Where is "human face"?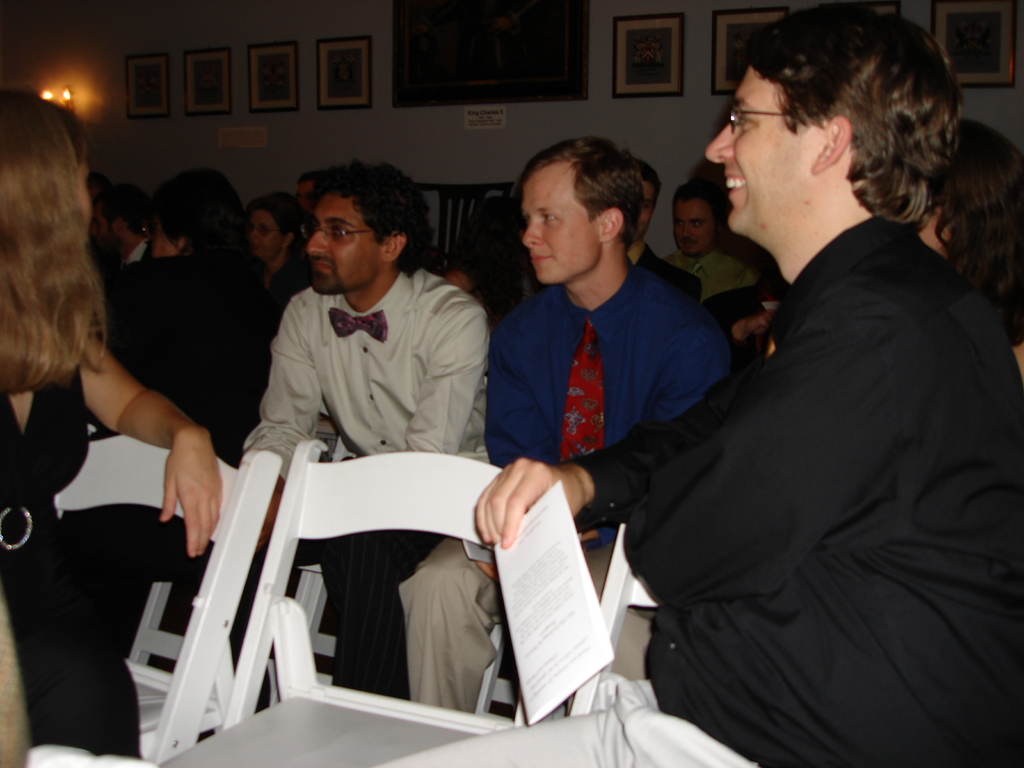
bbox=(246, 207, 273, 264).
